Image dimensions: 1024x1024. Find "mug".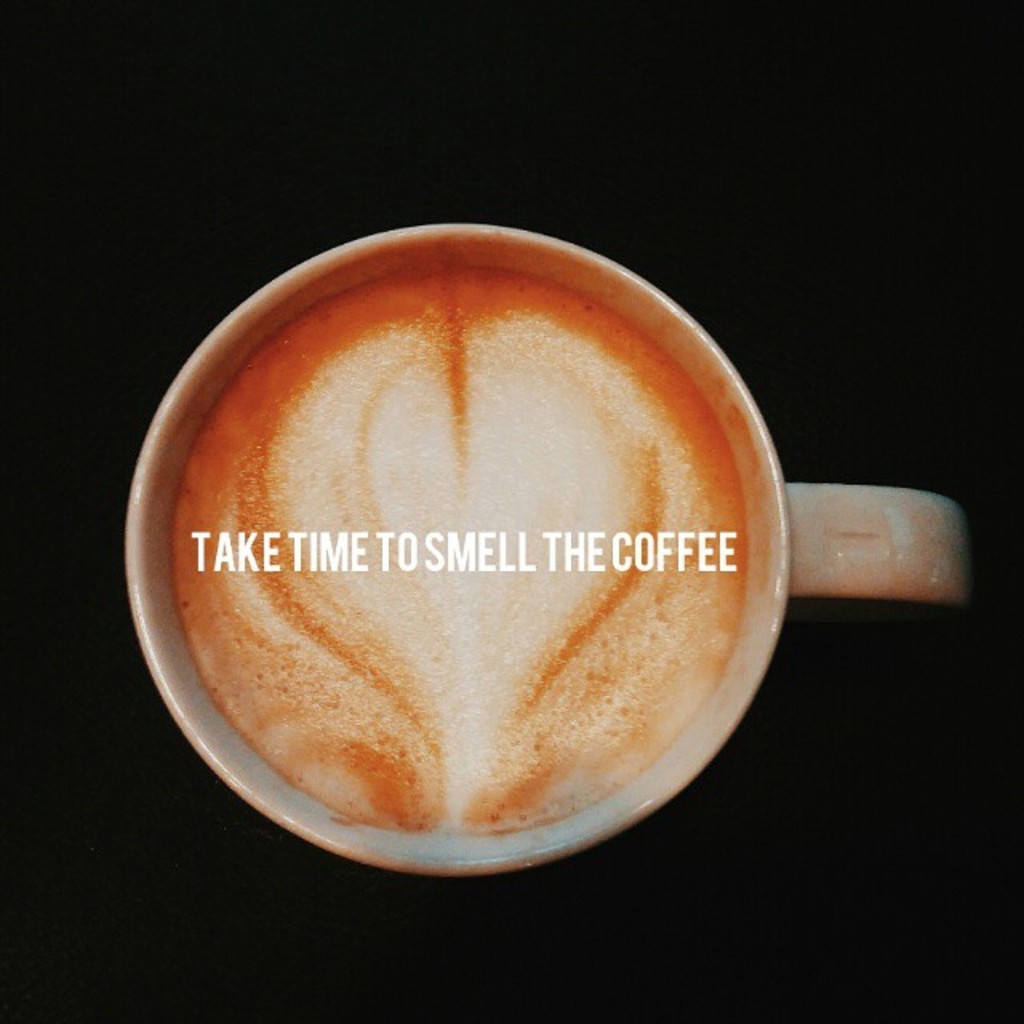
Rect(123, 222, 962, 874).
